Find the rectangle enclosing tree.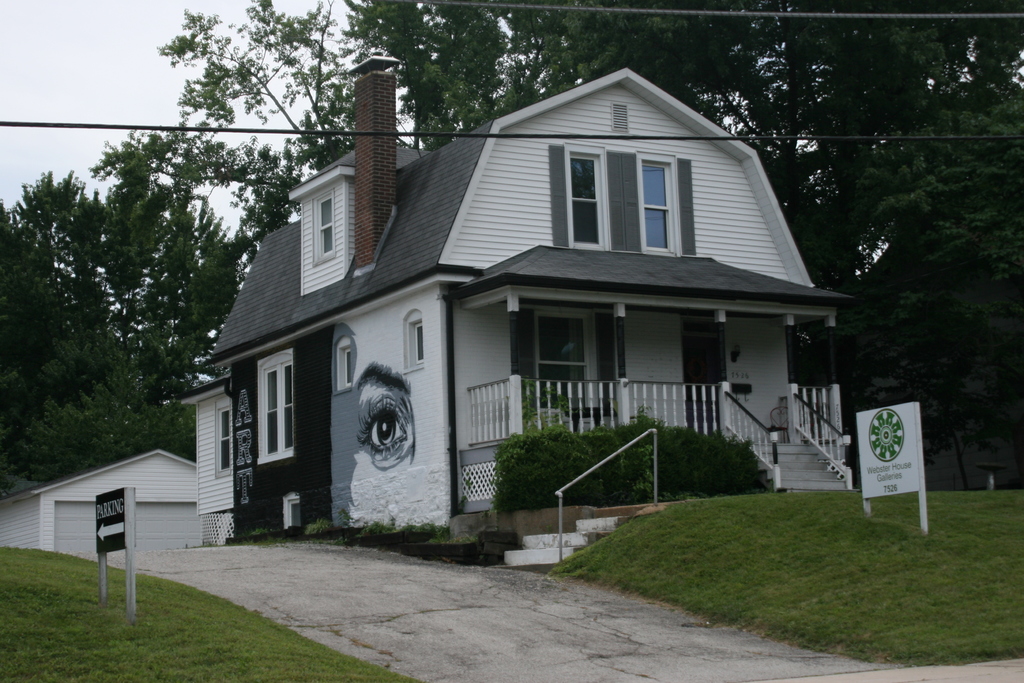
bbox=[23, 340, 200, 480].
